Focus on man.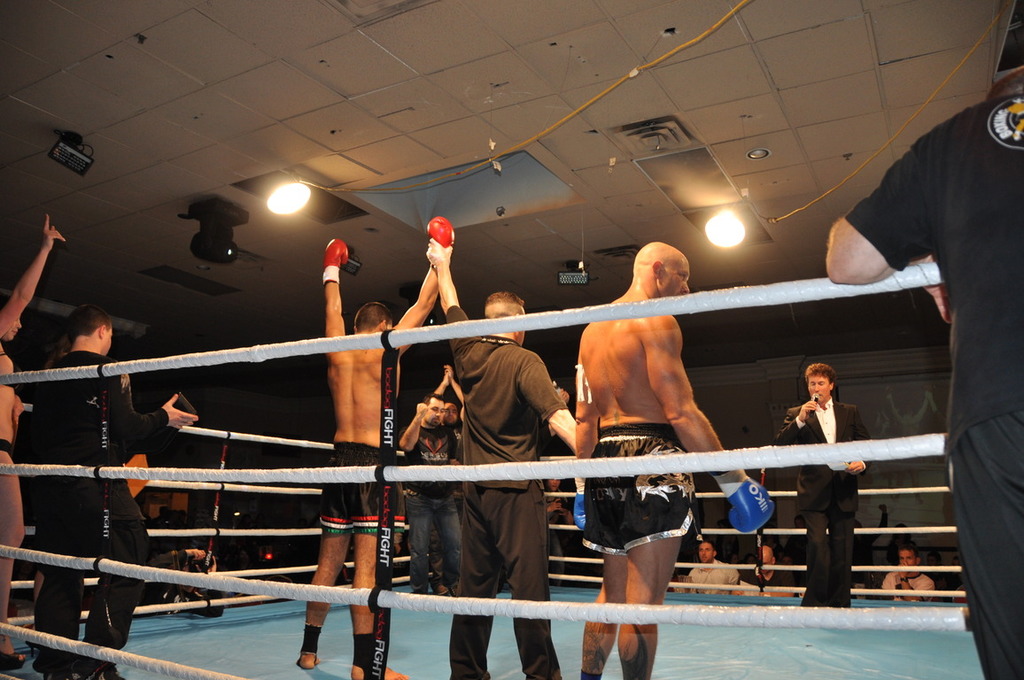
Focused at Rect(823, 71, 1023, 679).
